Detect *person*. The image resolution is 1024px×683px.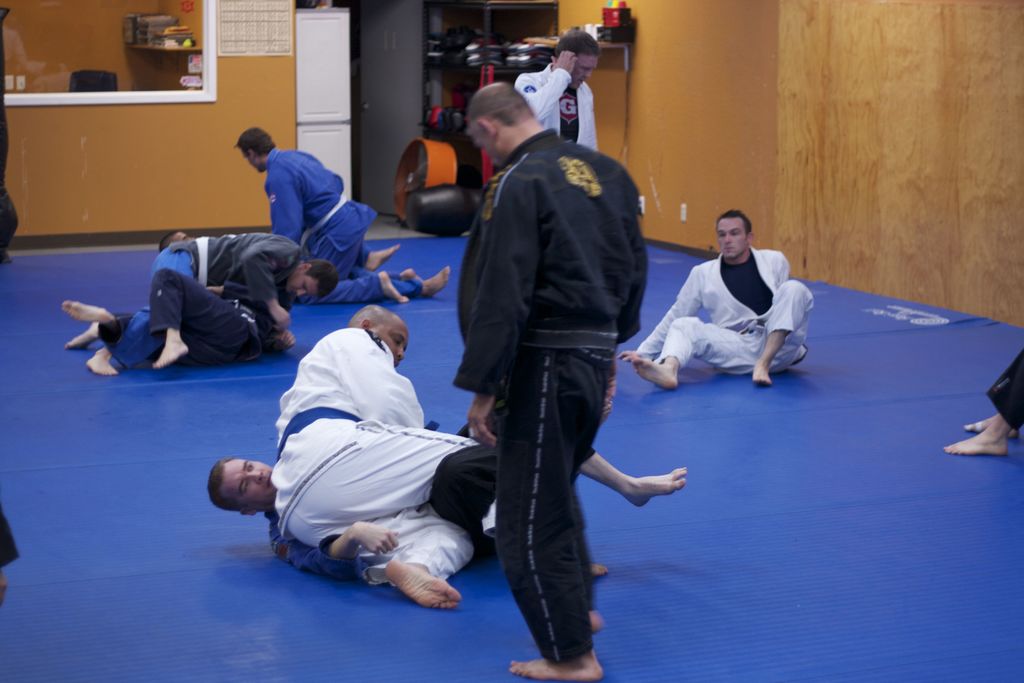
[left=104, top=240, right=351, bottom=364].
